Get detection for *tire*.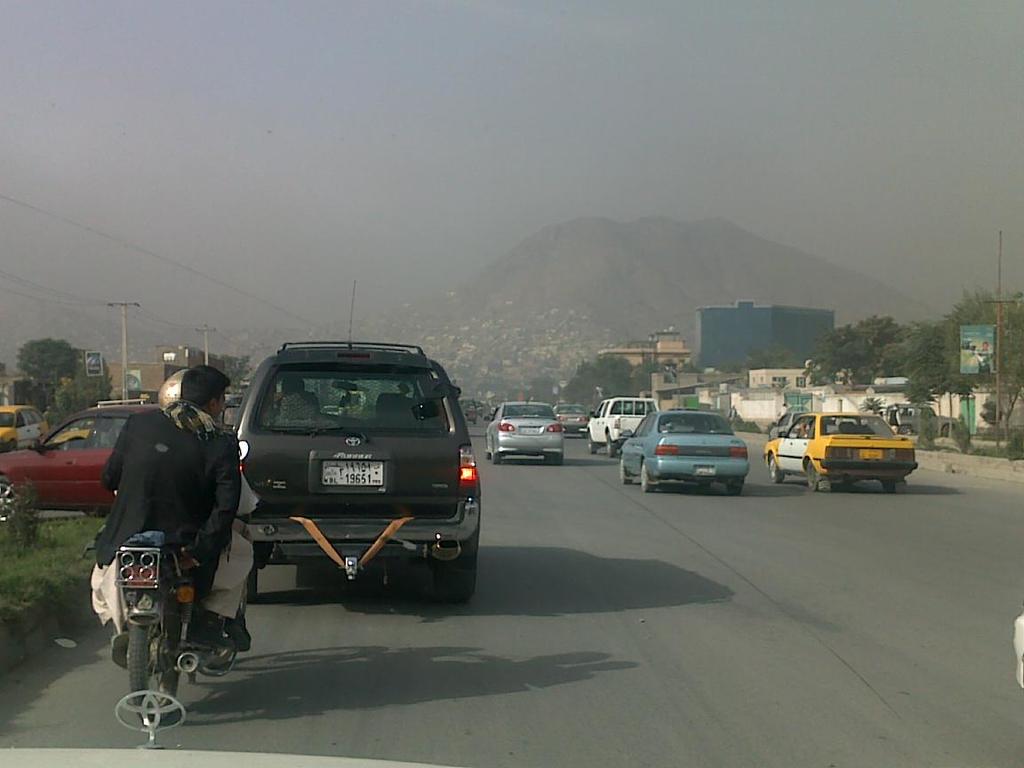
Detection: (638, 455, 659, 491).
